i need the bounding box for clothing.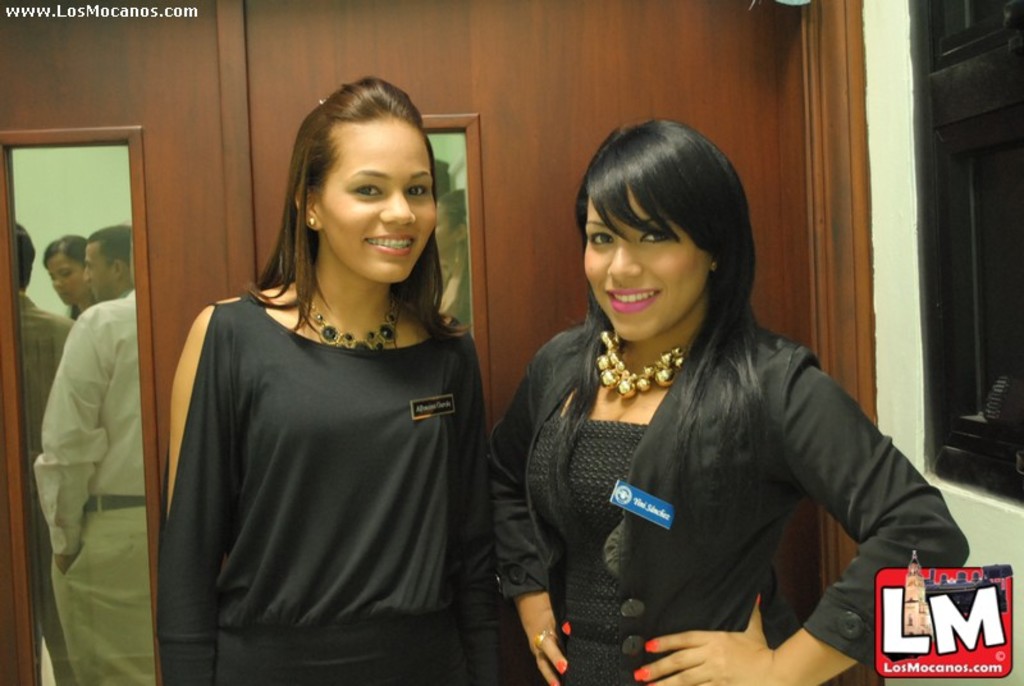
Here it is: bbox(499, 255, 942, 663).
